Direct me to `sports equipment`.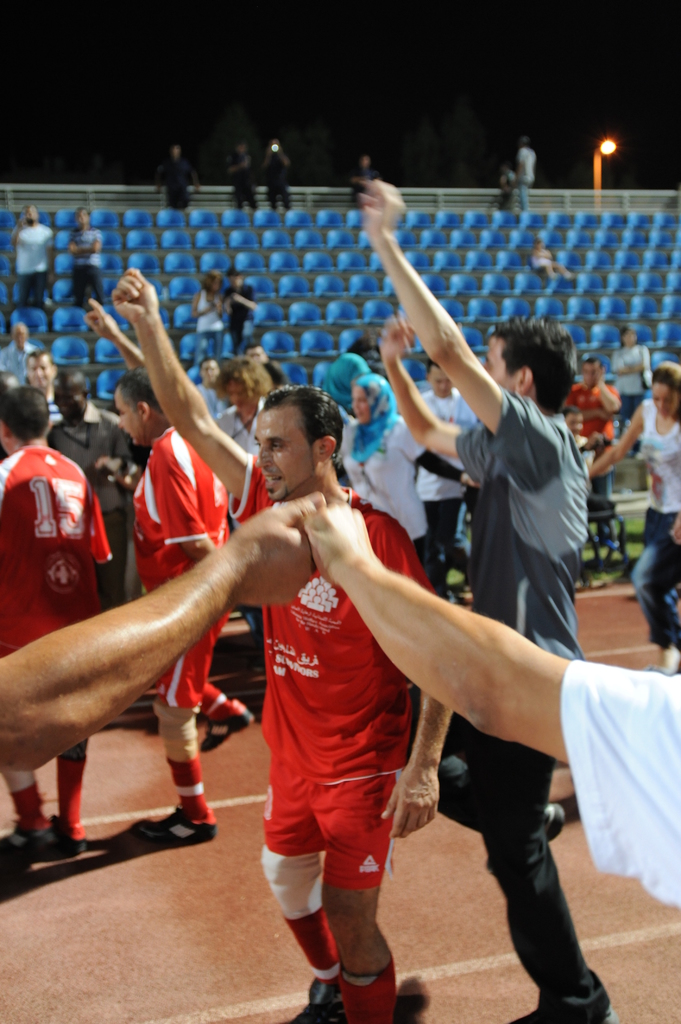
Direction: crop(127, 806, 216, 849).
